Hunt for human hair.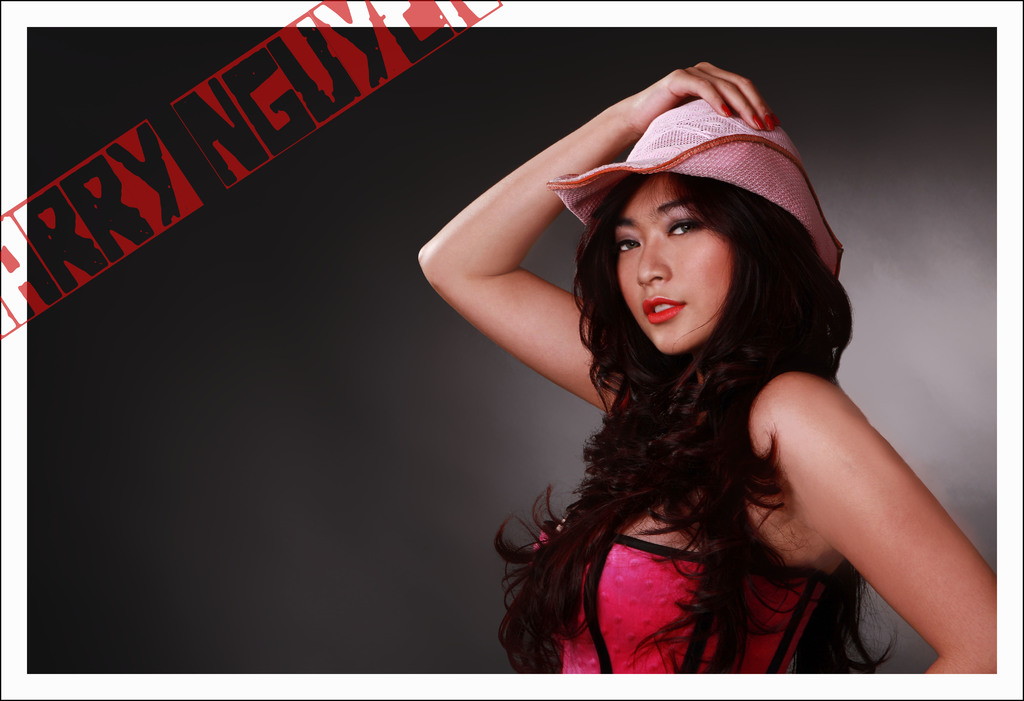
Hunted down at (492, 211, 888, 625).
